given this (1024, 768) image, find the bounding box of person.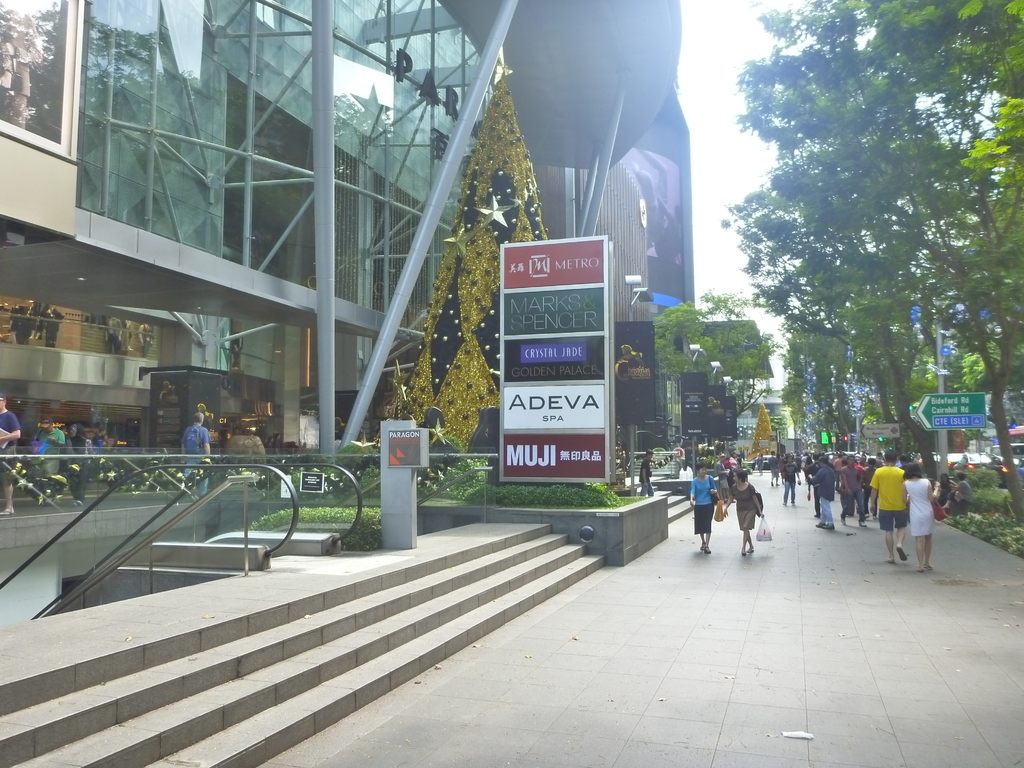
(956, 465, 971, 511).
